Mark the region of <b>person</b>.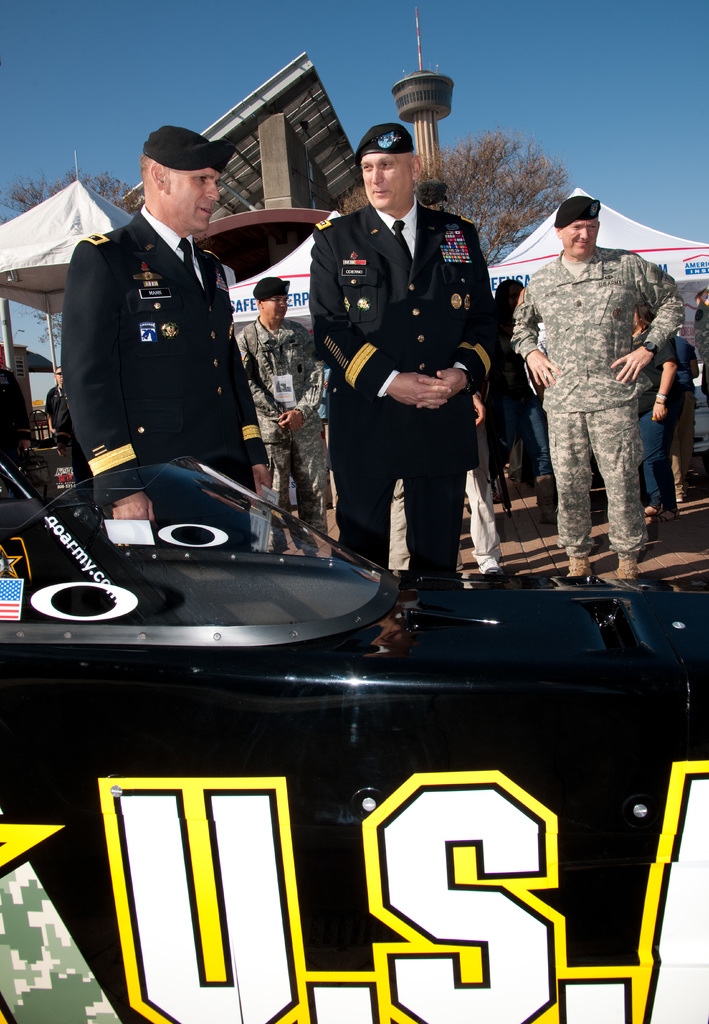
Region: (667, 329, 701, 489).
